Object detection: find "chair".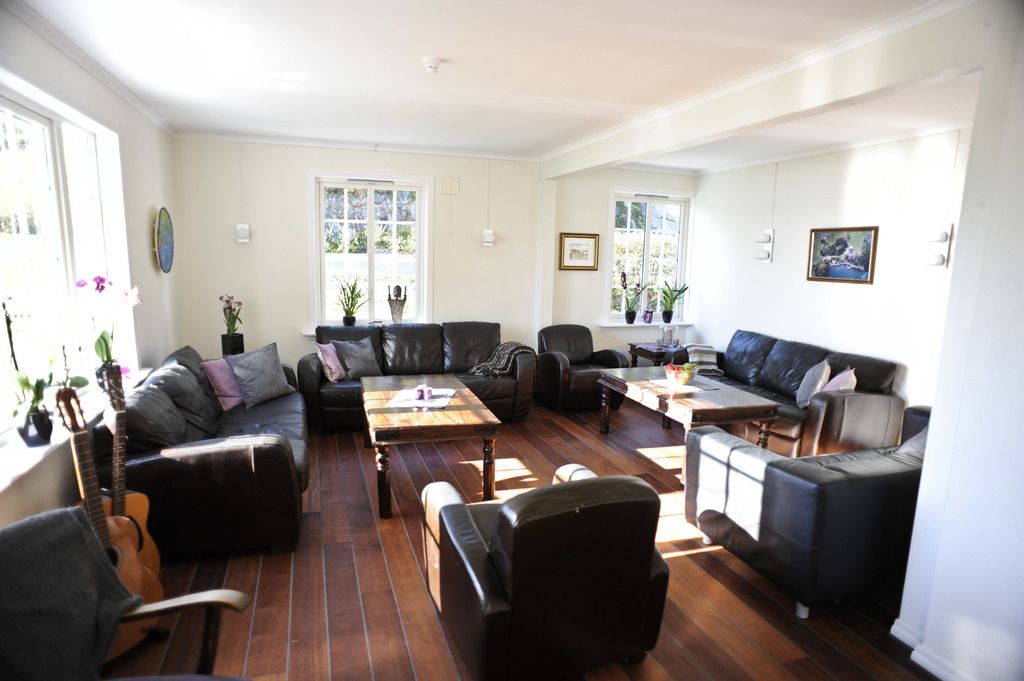
crop(0, 497, 279, 680).
